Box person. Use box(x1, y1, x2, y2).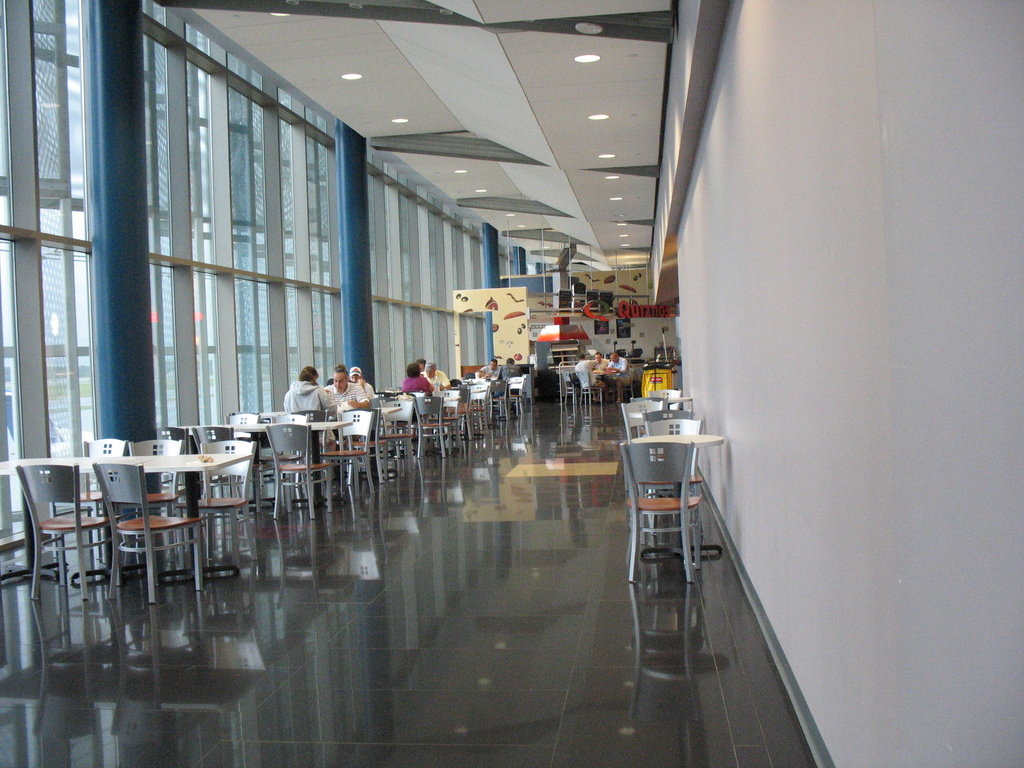
box(284, 369, 340, 495).
